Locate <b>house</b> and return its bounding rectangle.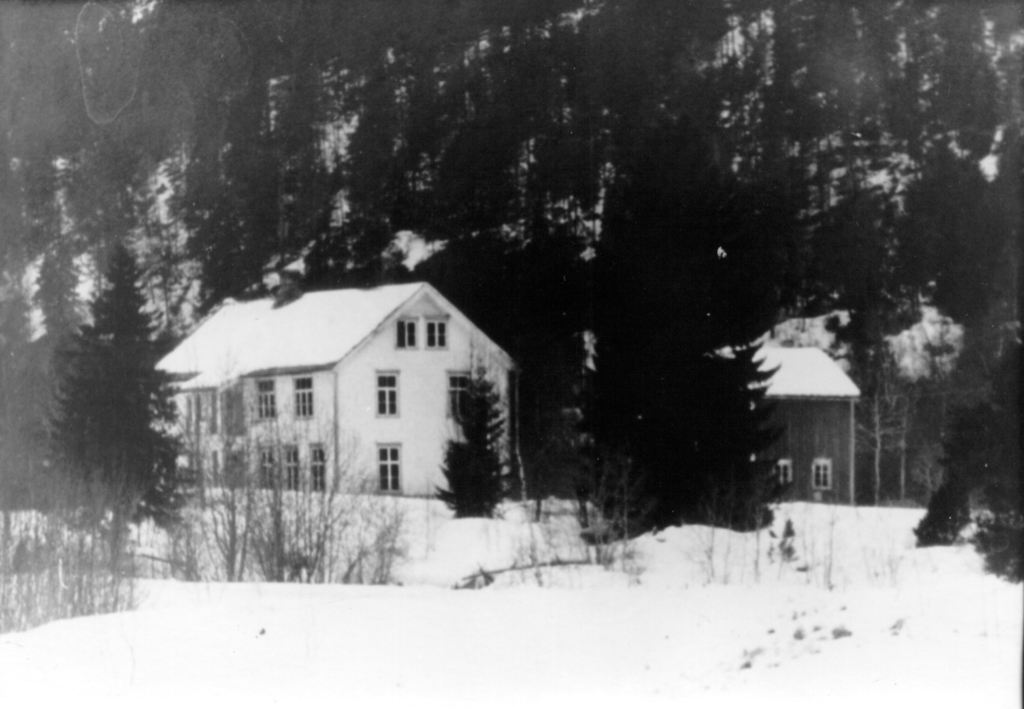
{"x1": 751, "y1": 346, "x2": 886, "y2": 525}.
